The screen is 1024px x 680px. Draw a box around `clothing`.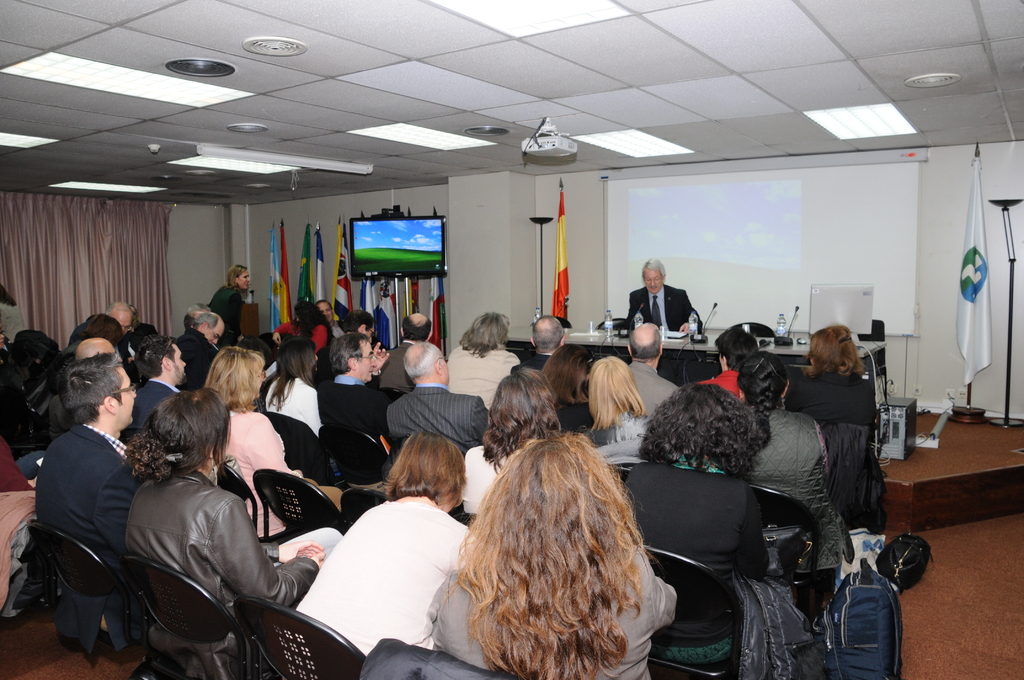
bbox=[212, 285, 251, 345].
